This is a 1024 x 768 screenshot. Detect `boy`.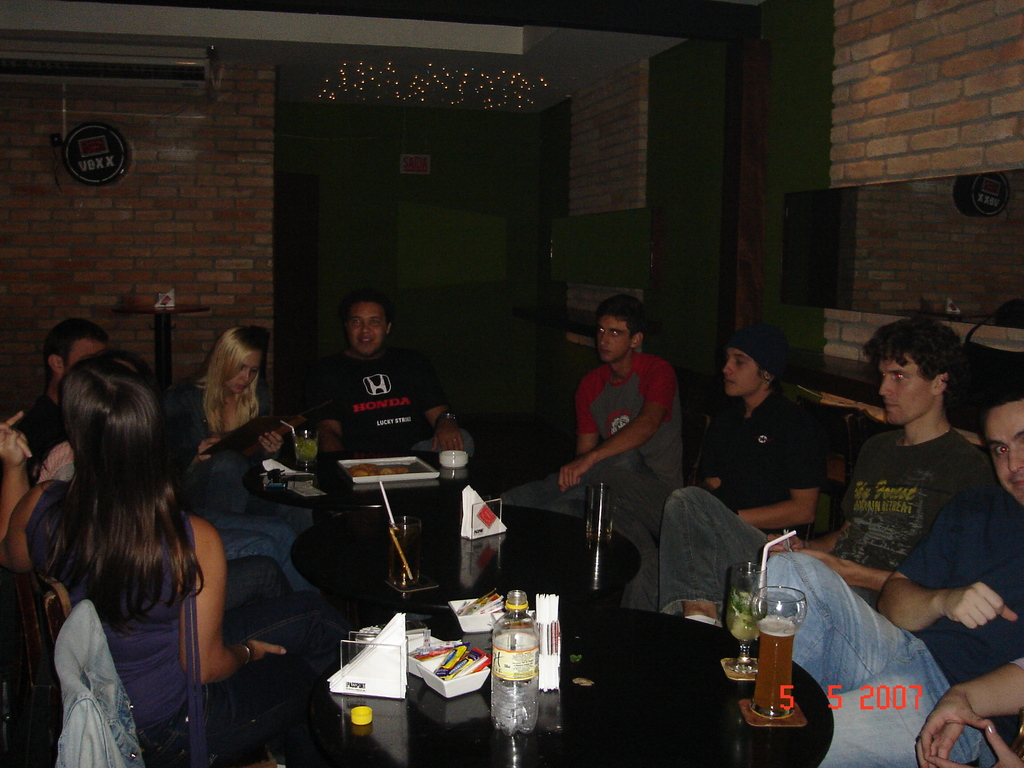
<bbox>5, 317, 104, 465</bbox>.
